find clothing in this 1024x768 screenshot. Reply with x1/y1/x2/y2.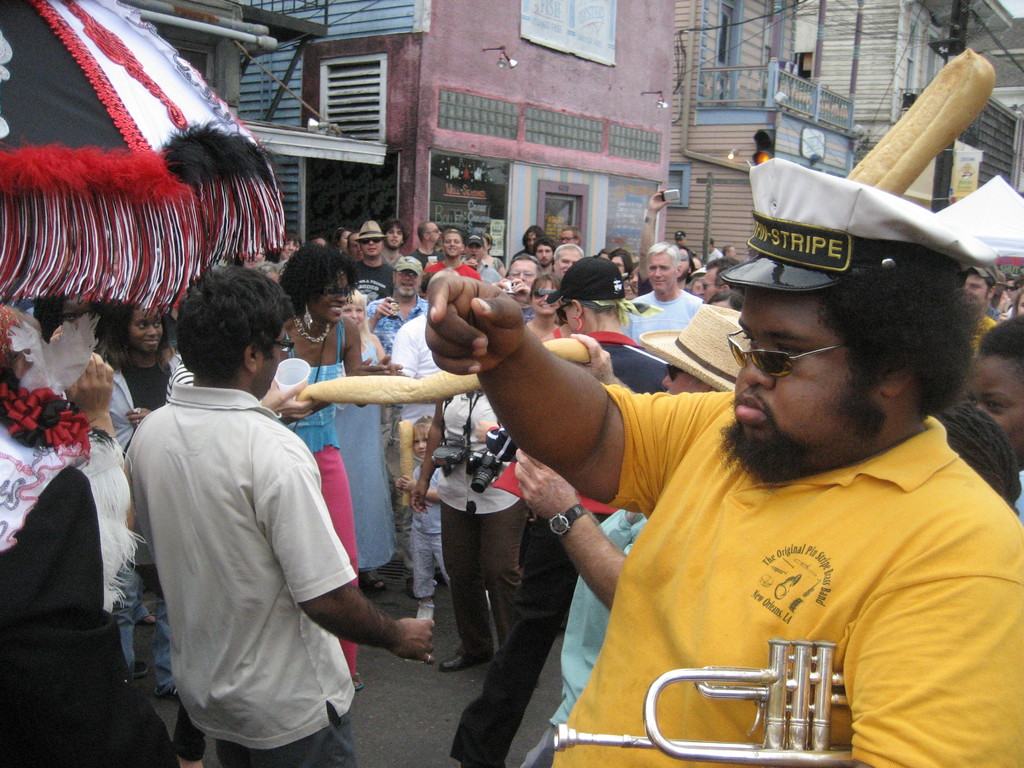
109/360/175/430.
